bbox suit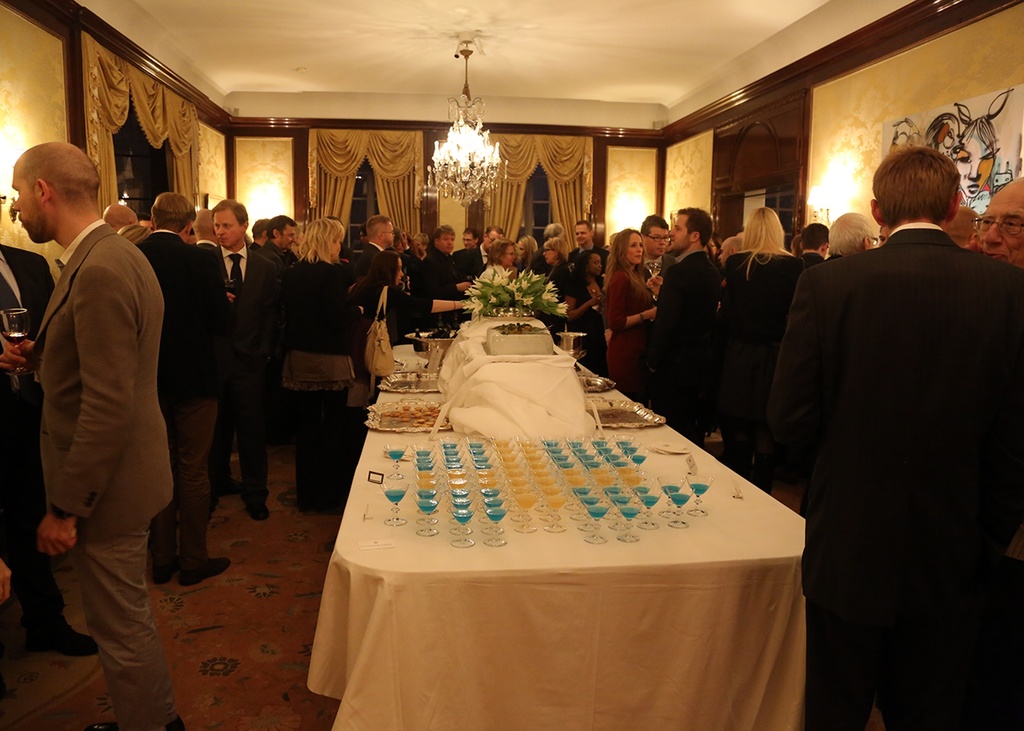
[left=287, top=255, right=362, bottom=355]
